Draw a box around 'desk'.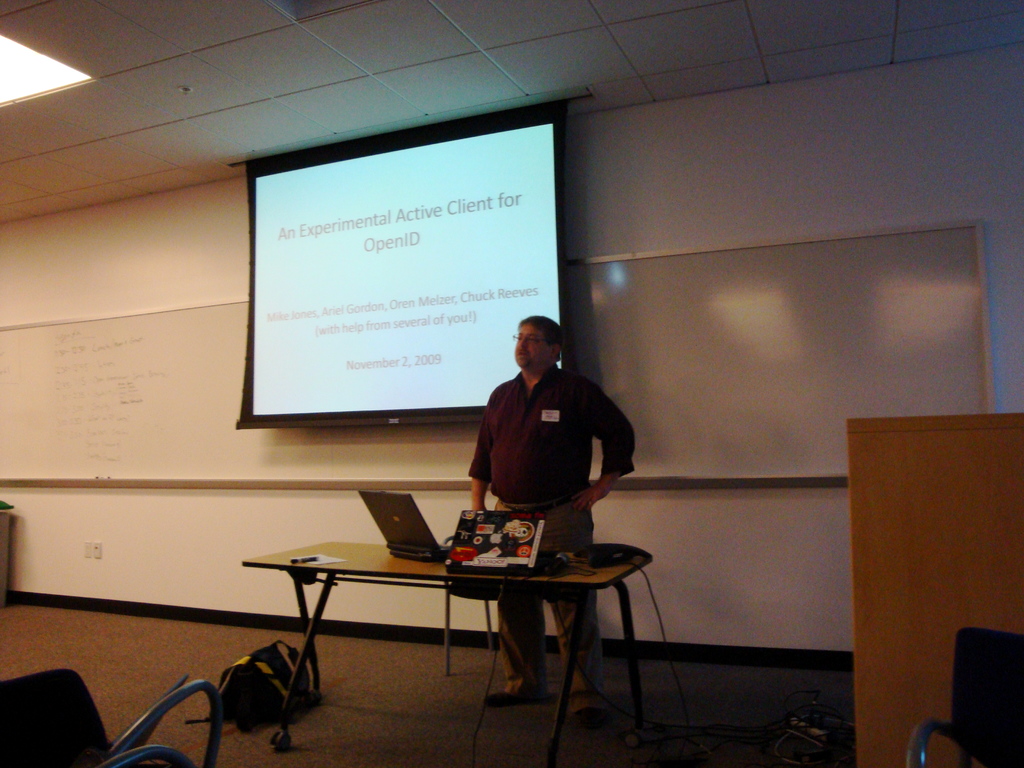
x1=246 y1=541 x2=646 y2=767.
